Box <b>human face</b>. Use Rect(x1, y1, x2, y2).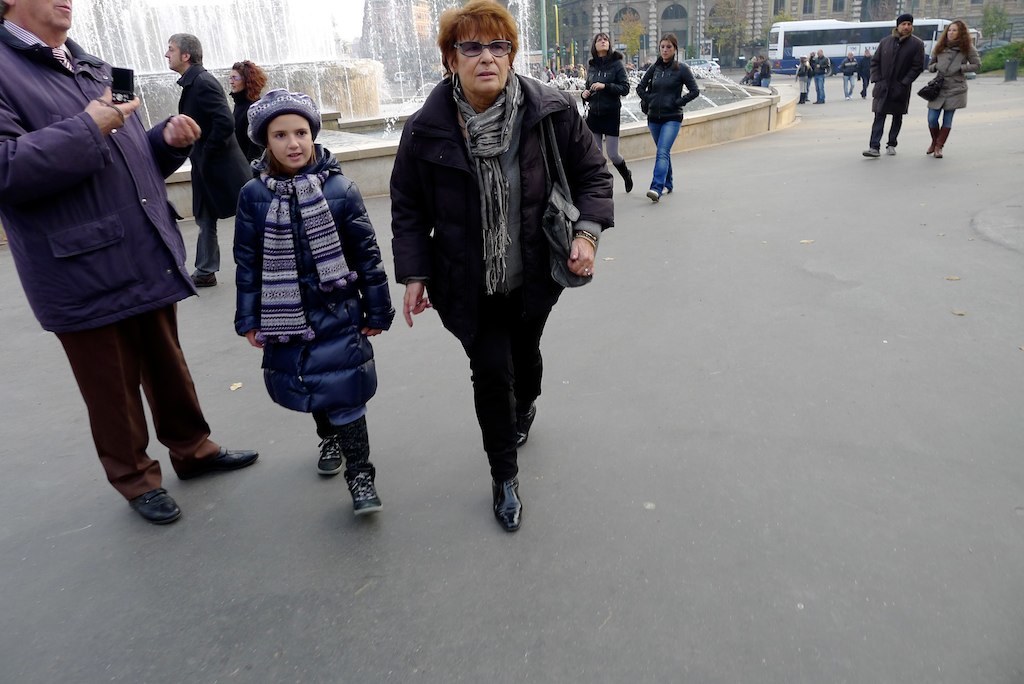
Rect(899, 19, 914, 32).
